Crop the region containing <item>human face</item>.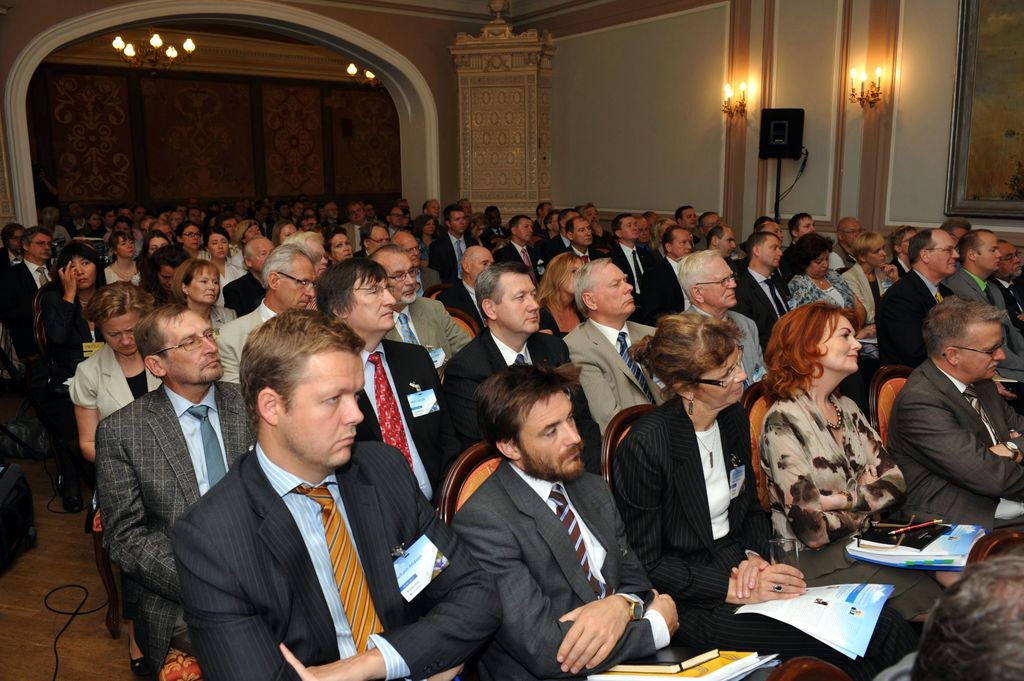
Crop region: crop(817, 309, 865, 371).
